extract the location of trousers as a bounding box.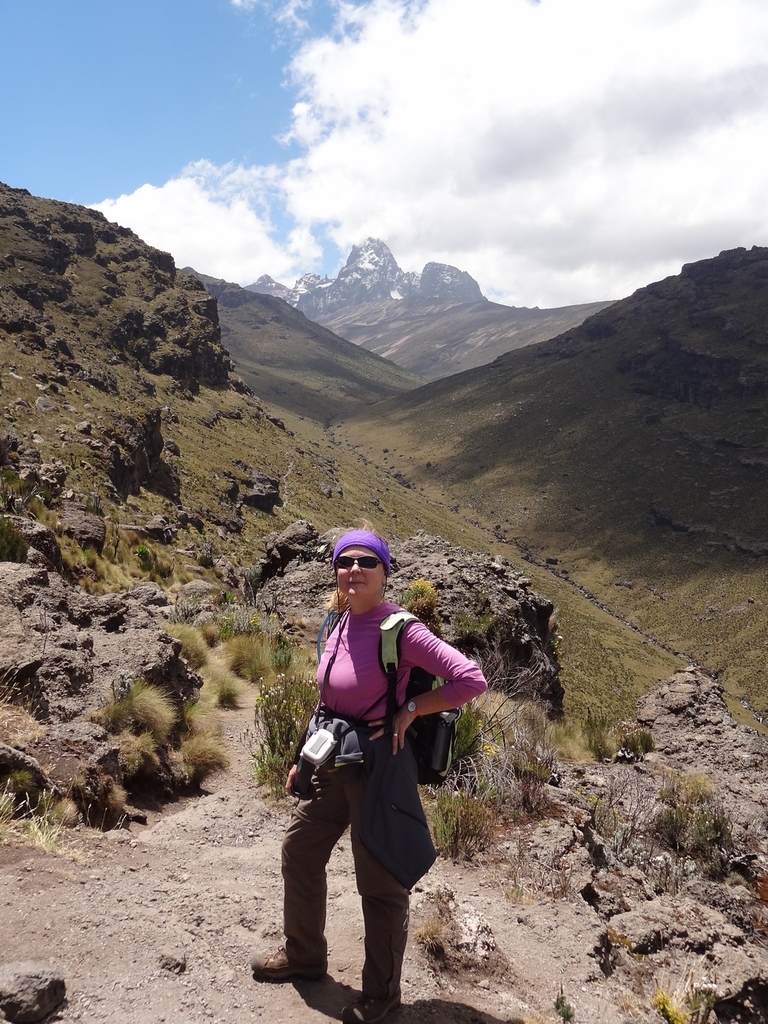
x1=272, y1=757, x2=435, y2=968.
